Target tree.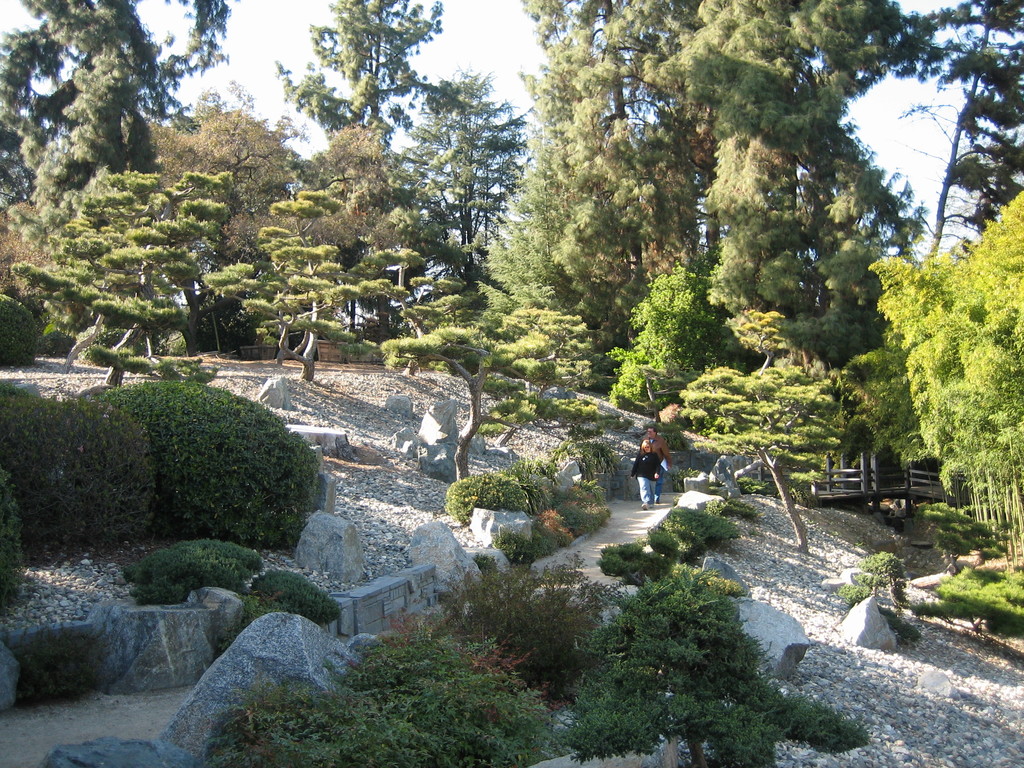
Target region: select_region(3, 157, 253, 390).
